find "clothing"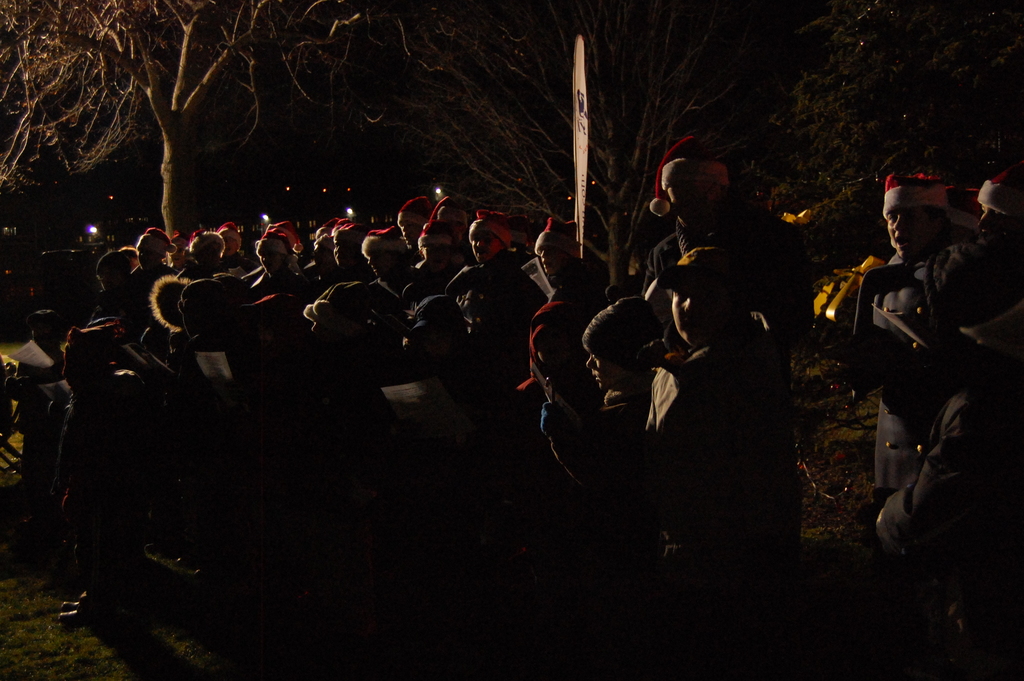
(439,260,550,390)
